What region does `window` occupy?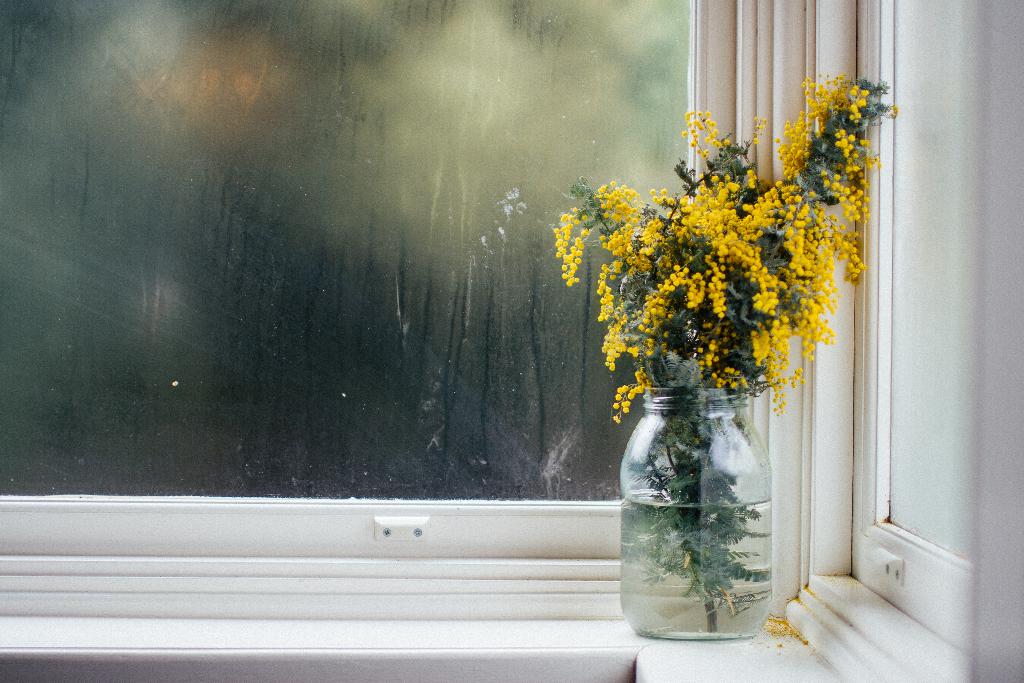
781,0,954,682.
